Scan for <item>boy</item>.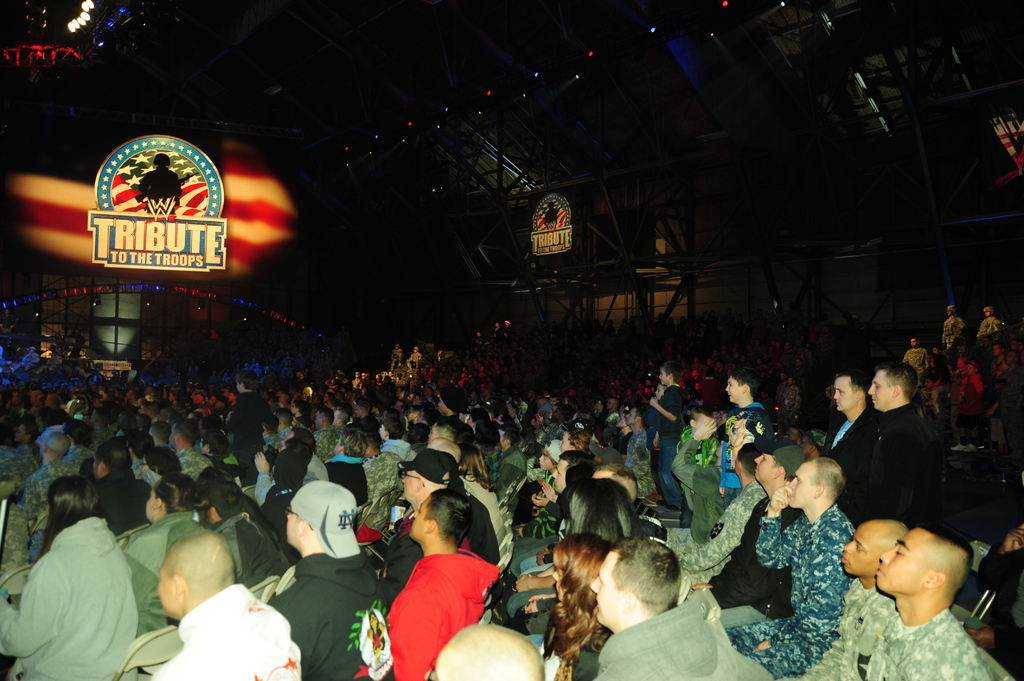
Scan result: {"left": 865, "top": 519, "right": 996, "bottom": 680}.
